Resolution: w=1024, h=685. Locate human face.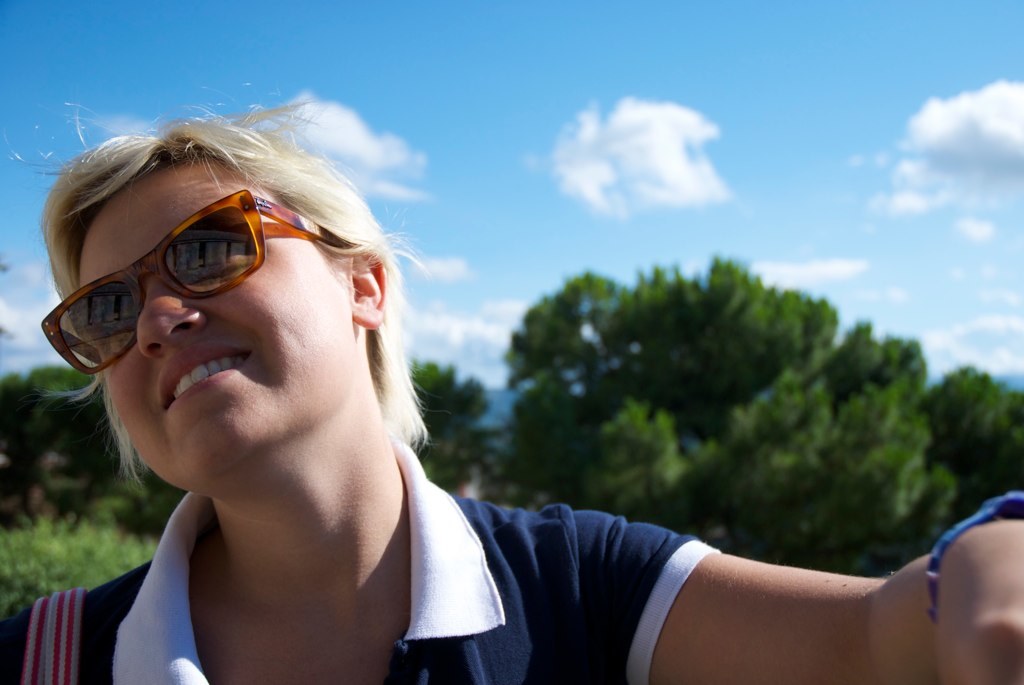
74, 172, 357, 494.
